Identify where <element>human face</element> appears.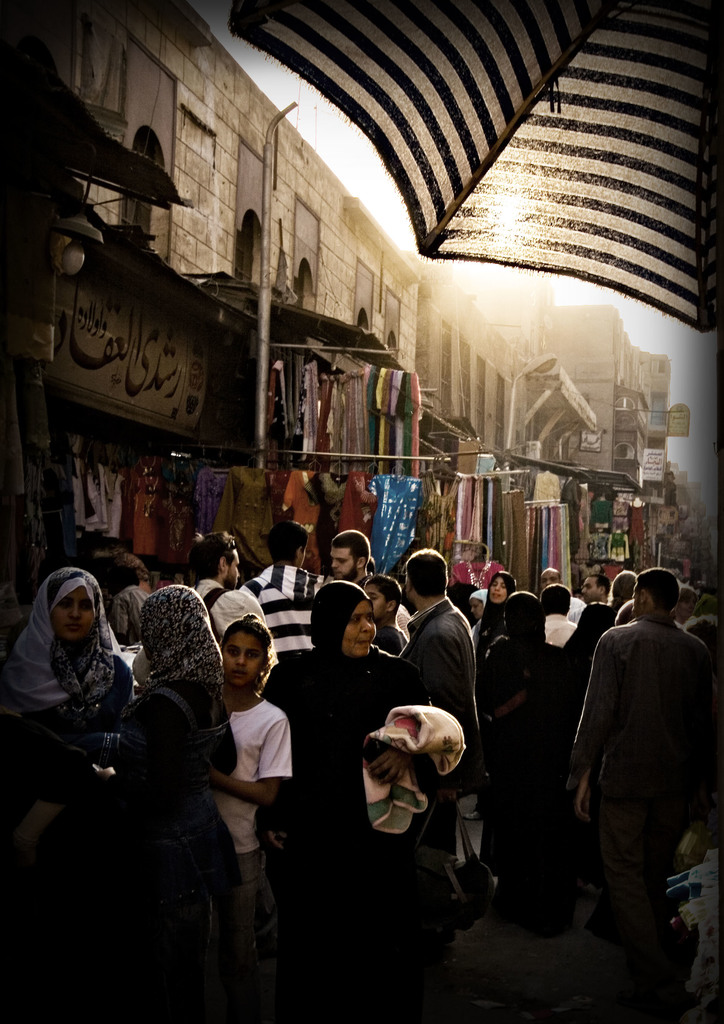
Appears at box(579, 575, 599, 599).
